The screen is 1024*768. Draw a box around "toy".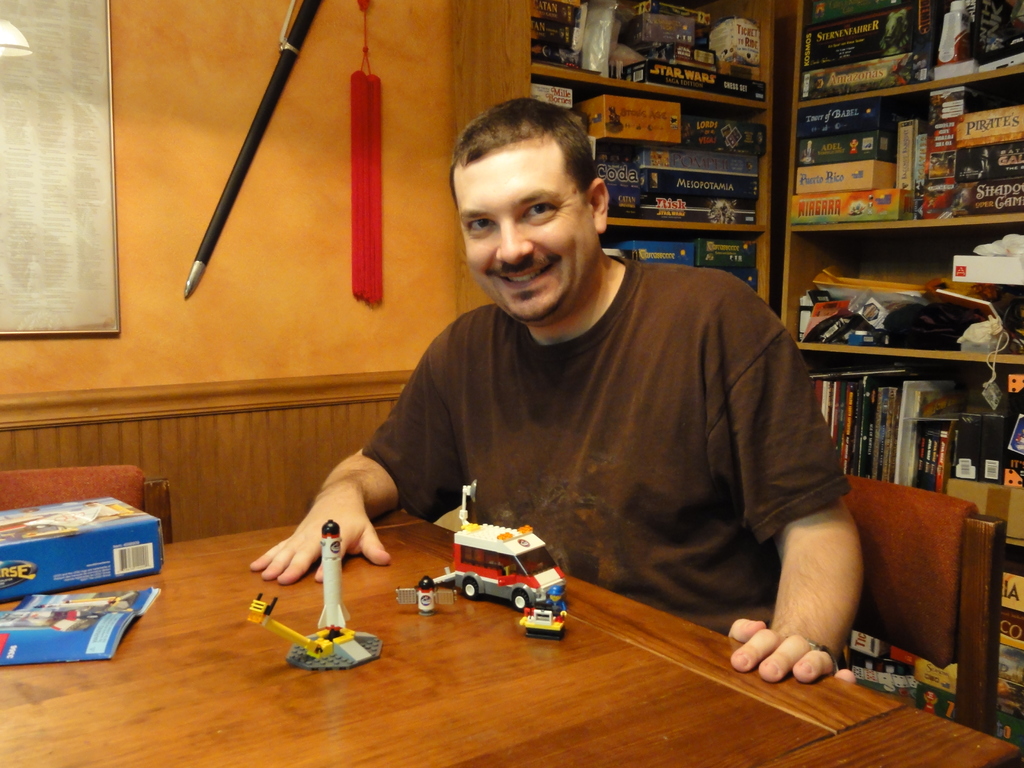
[left=0, top=502, right=132, bottom=540].
